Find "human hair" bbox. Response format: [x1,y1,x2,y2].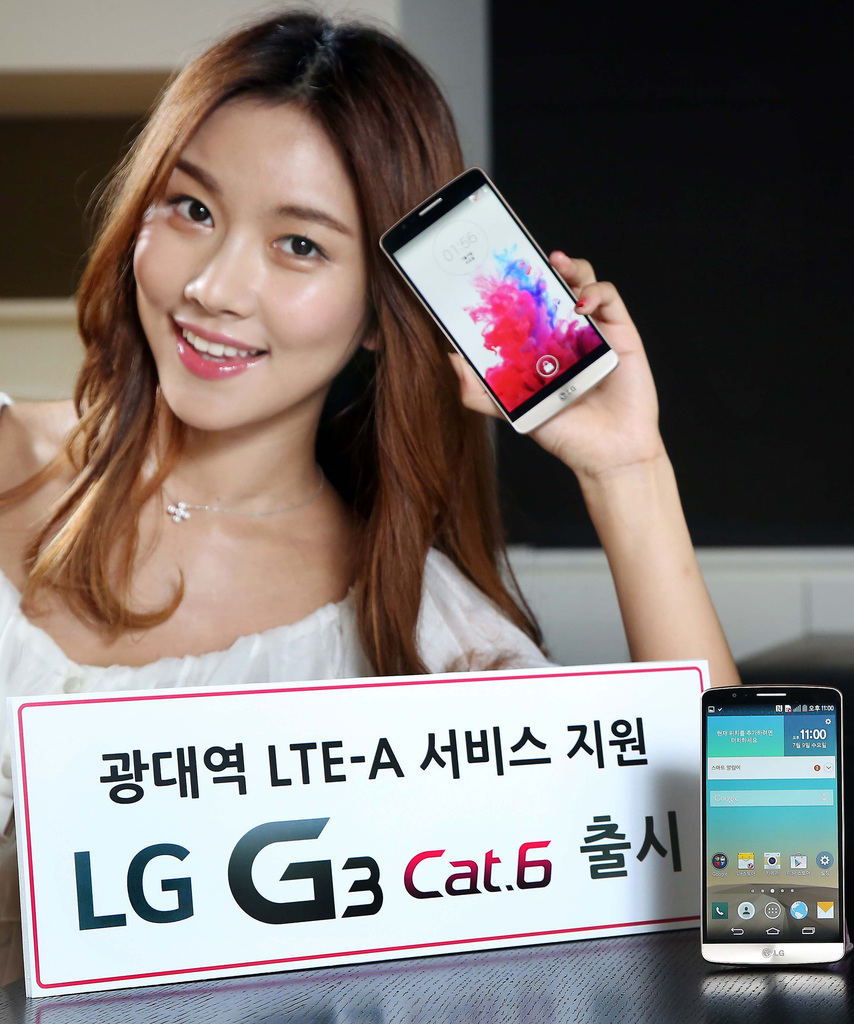
[0,0,555,679].
